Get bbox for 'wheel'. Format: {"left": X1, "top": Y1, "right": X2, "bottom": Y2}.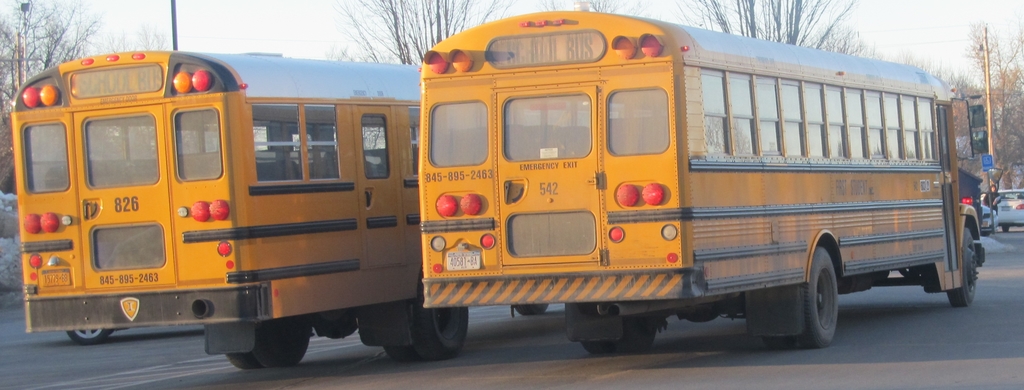
{"left": 66, "top": 329, "right": 116, "bottom": 347}.
